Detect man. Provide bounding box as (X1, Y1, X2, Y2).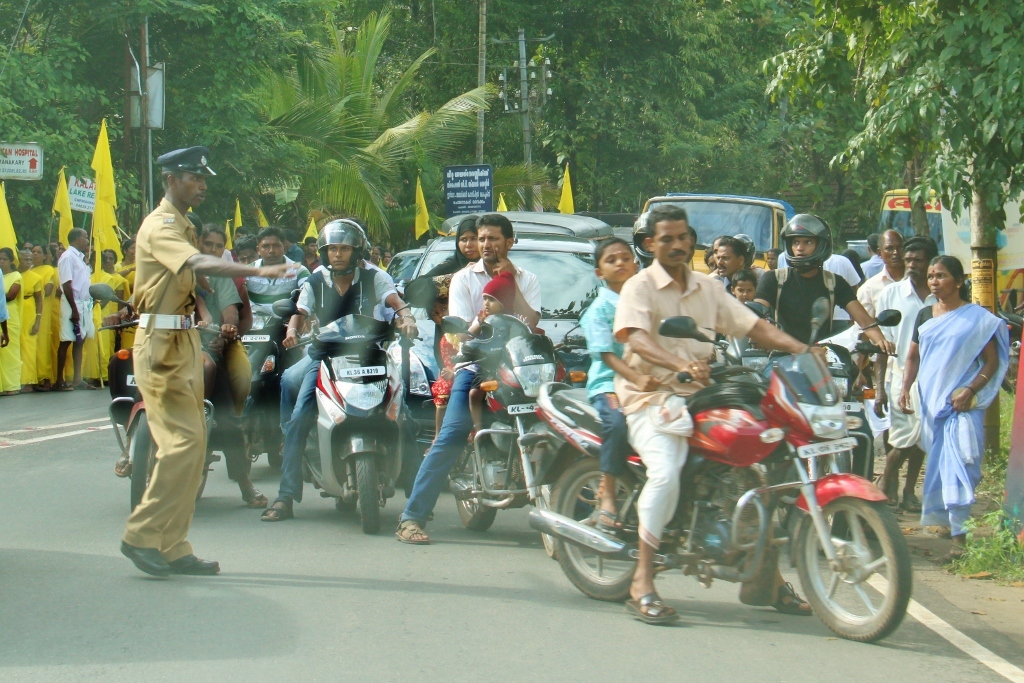
(97, 215, 271, 511).
